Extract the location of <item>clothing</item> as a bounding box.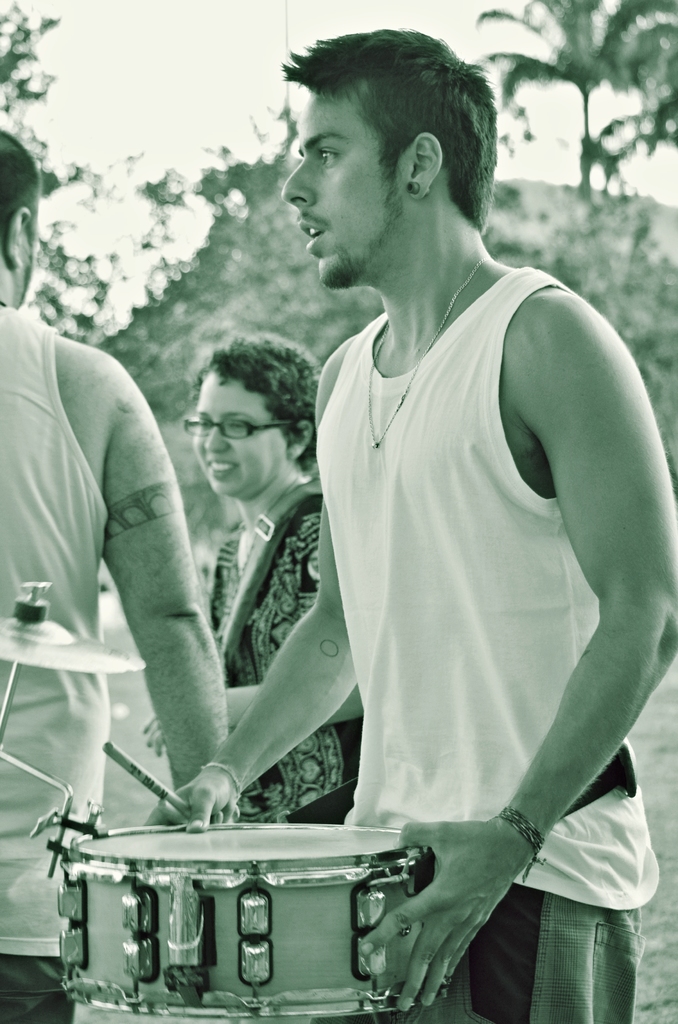
[left=206, top=500, right=364, bottom=824].
